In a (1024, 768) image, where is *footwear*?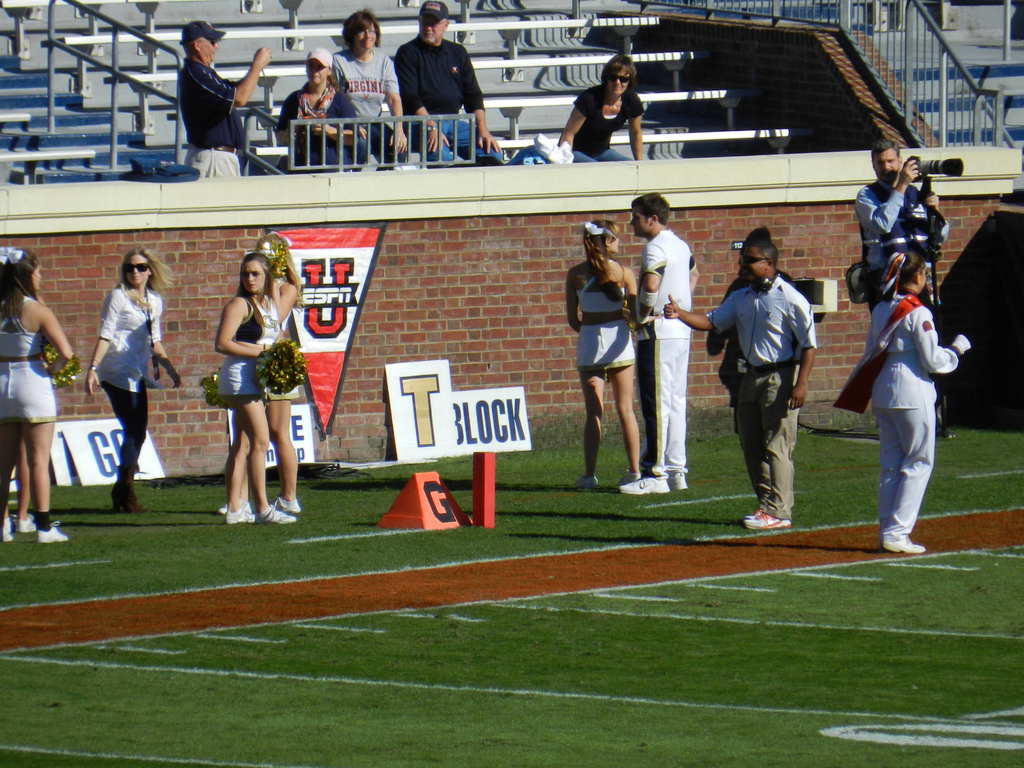
257 505 303 526.
